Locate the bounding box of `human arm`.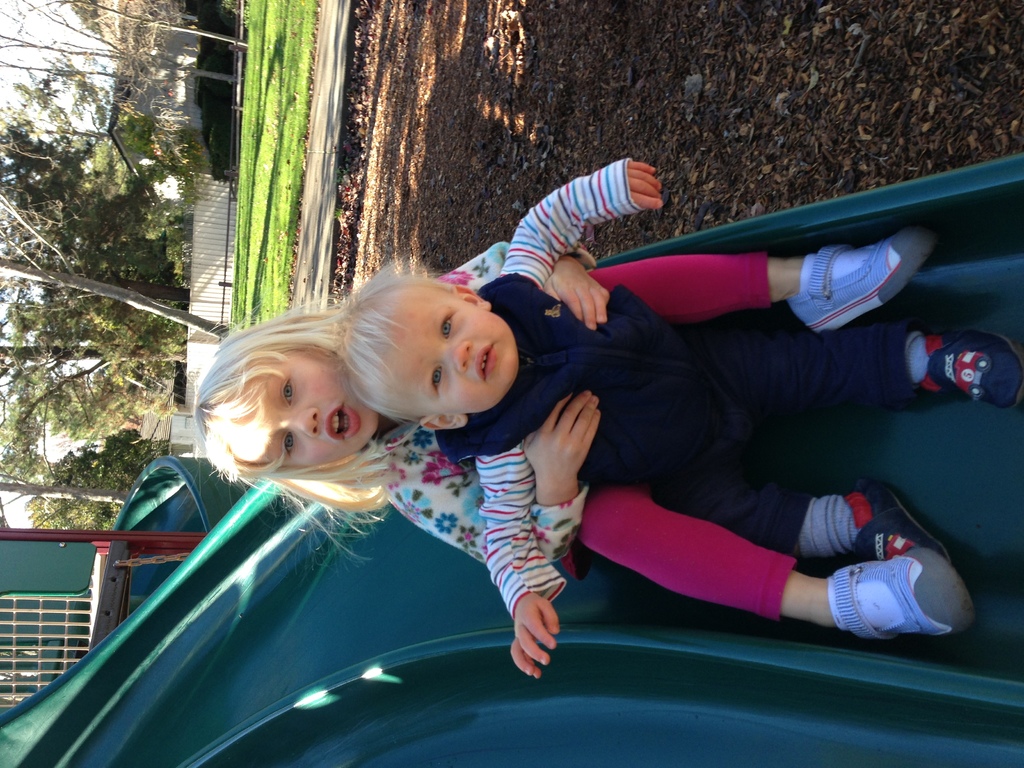
Bounding box: 376 388 614 574.
